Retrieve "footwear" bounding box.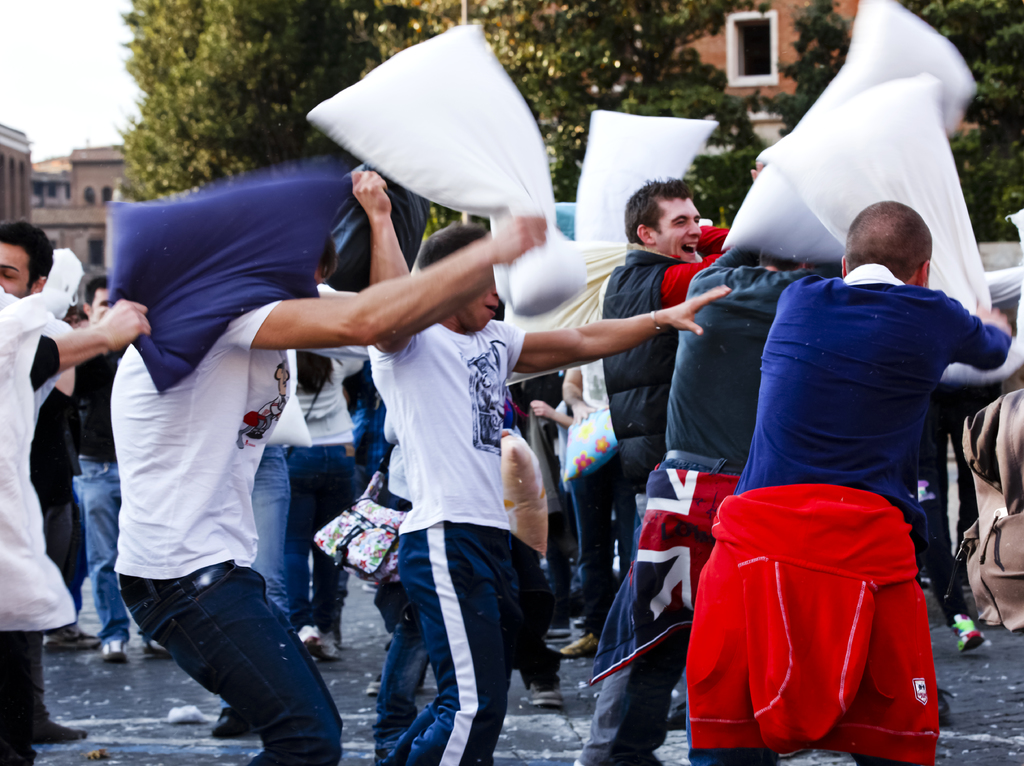
Bounding box: pyautogui.locateOnScreen(40, 621, 95, 652).
